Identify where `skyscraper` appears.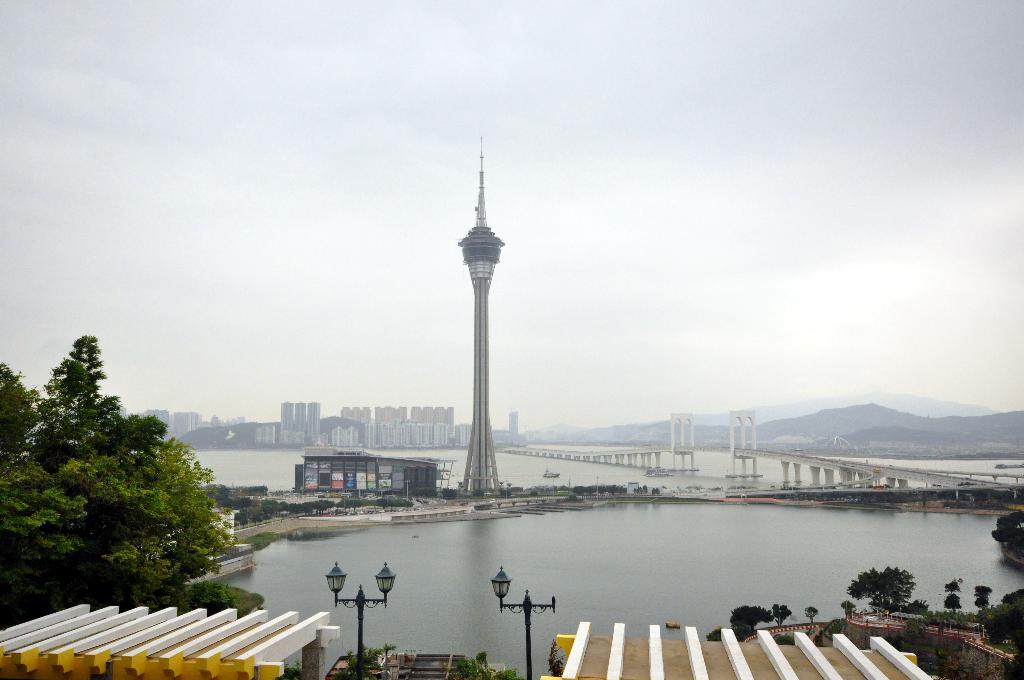
Appears at pyautogui.locateOnScreen(424, 131, 538, 504).
